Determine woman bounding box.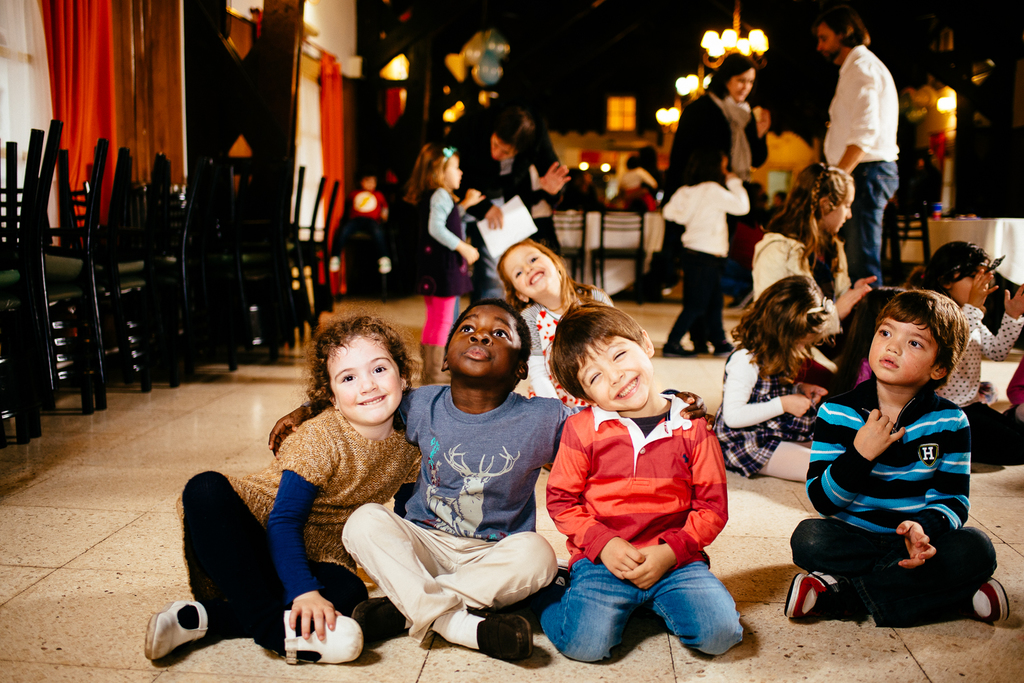
Determined: <region>661, 51, 772, 358</region>.
